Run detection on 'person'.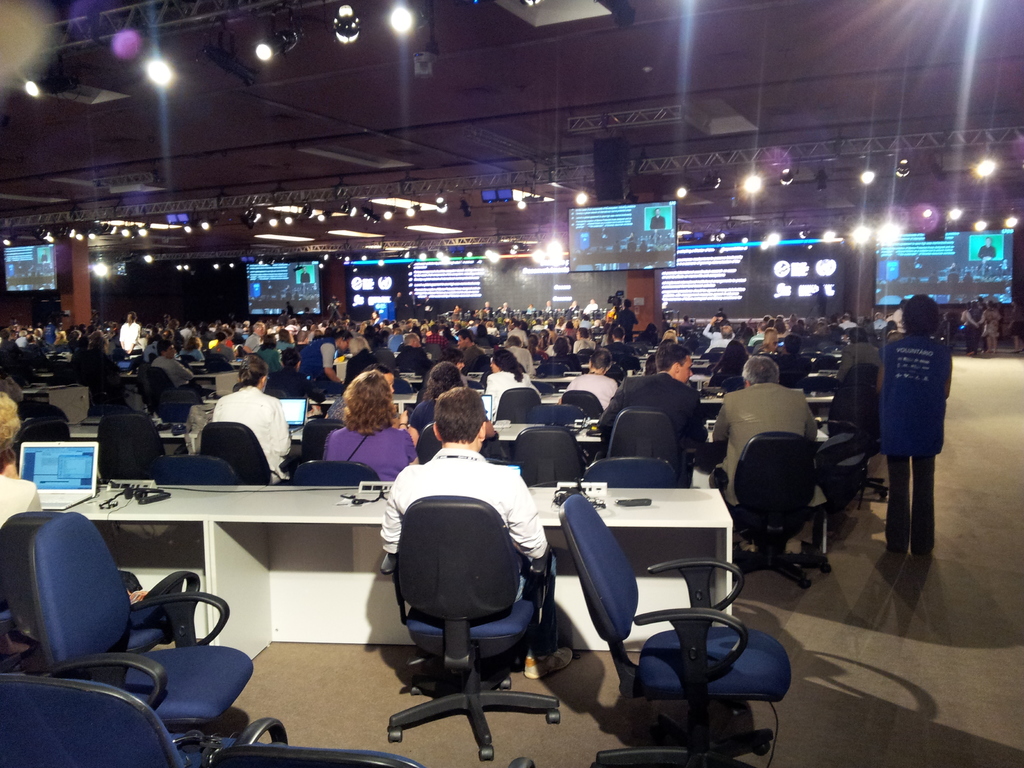
Result: <bbox>149, 338, 202, 396</bbox>.
